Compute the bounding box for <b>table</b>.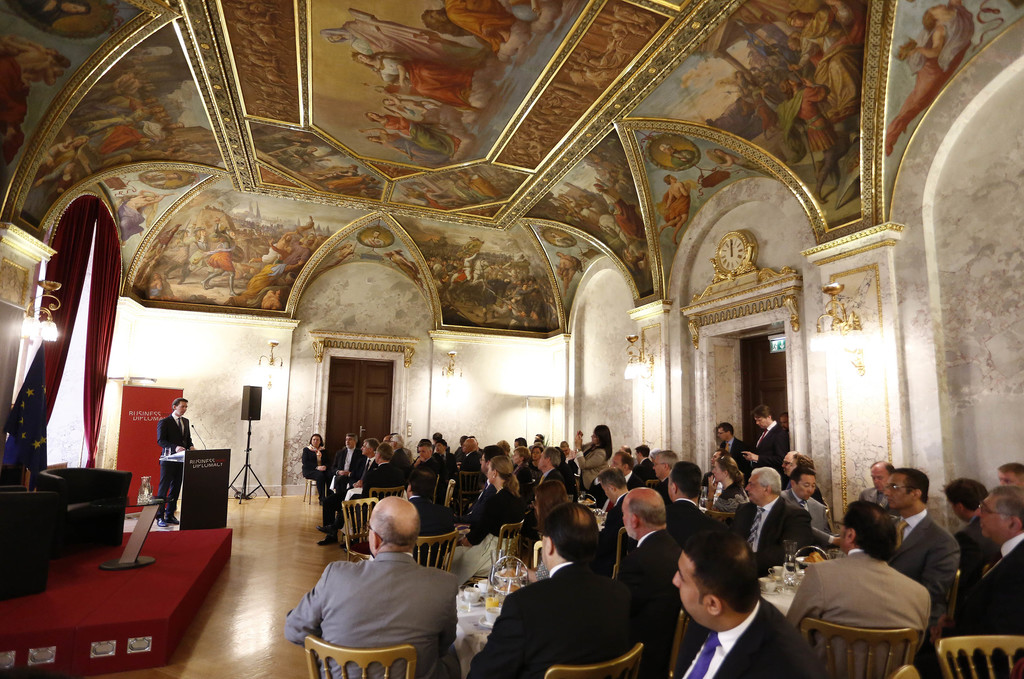
[x1=104, y1=493, x2=172, y2=569].
